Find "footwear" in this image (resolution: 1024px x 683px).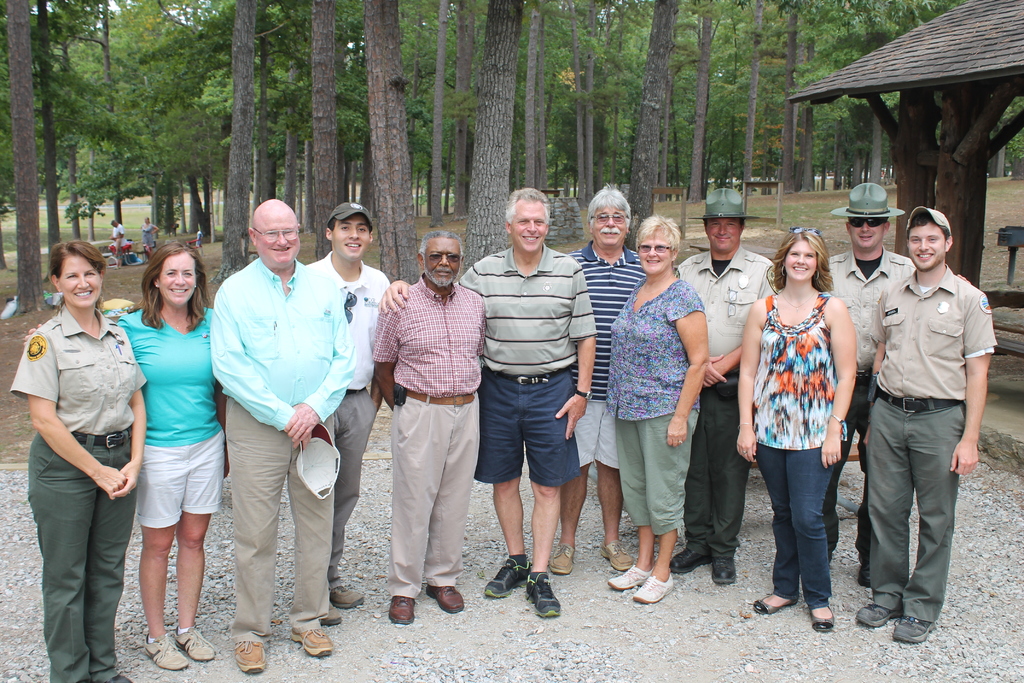
x1=707, y1=551, x2=739, y2=585.
